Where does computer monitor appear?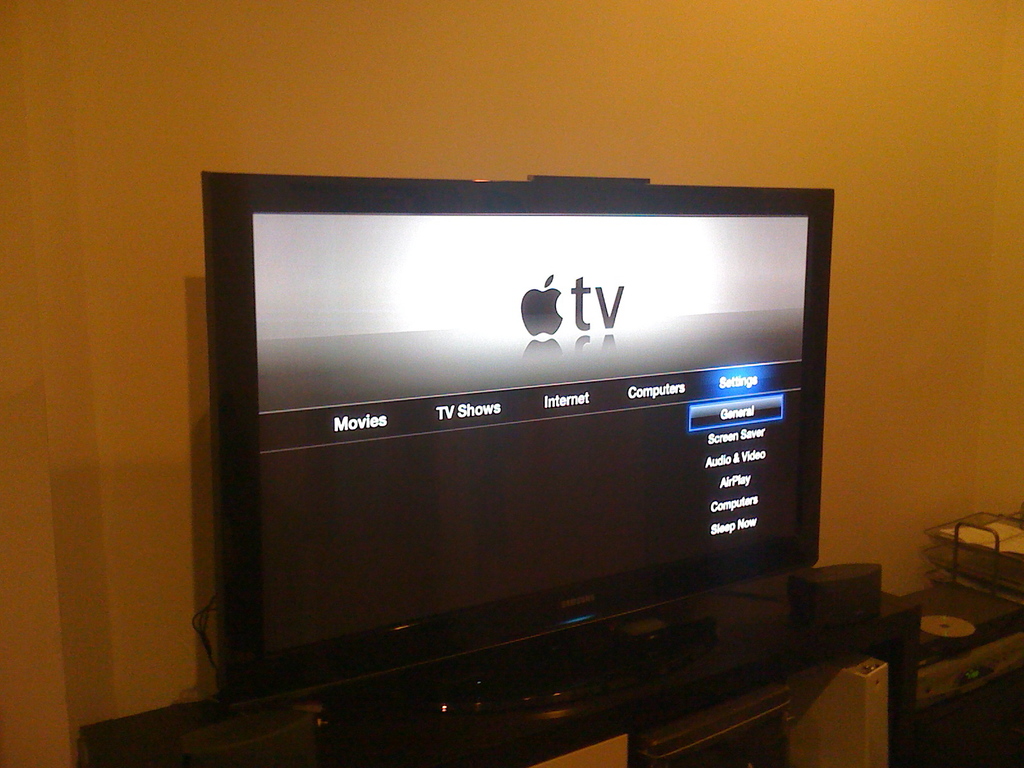
Appears at [202,164,828,713].
